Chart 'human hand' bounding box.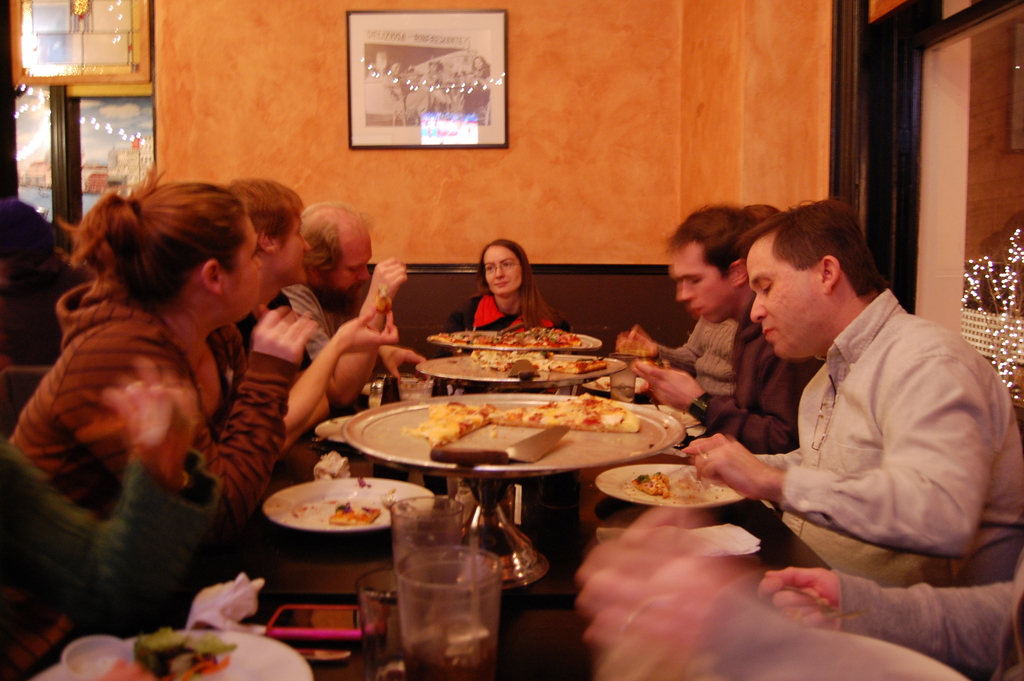
Charted: bbox=(753, 566, 844, 634).
